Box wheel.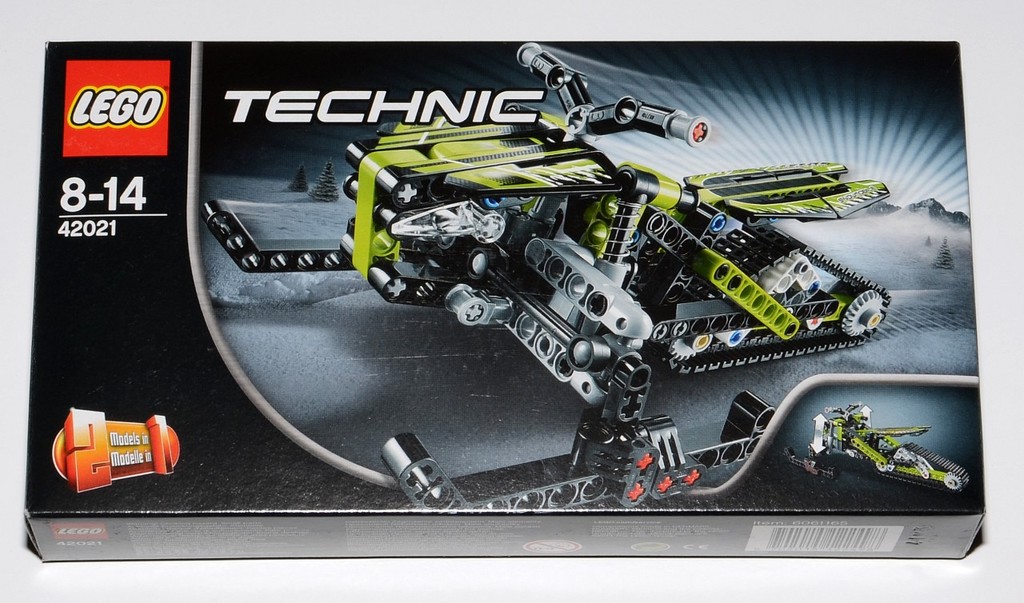
943 472 962 489.
